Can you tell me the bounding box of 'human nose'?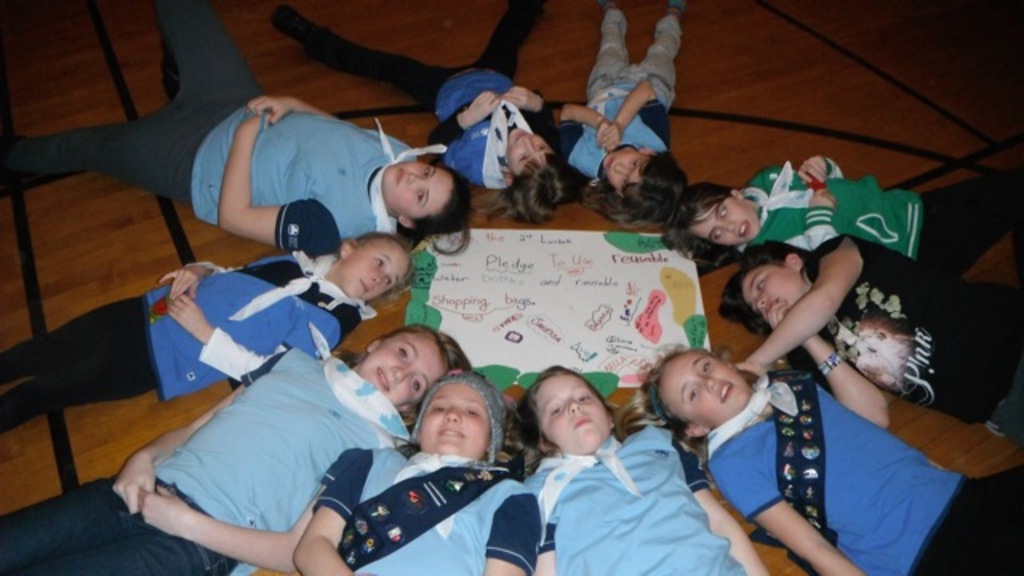
x1=618, y1=163, x2=632, y2=173.
